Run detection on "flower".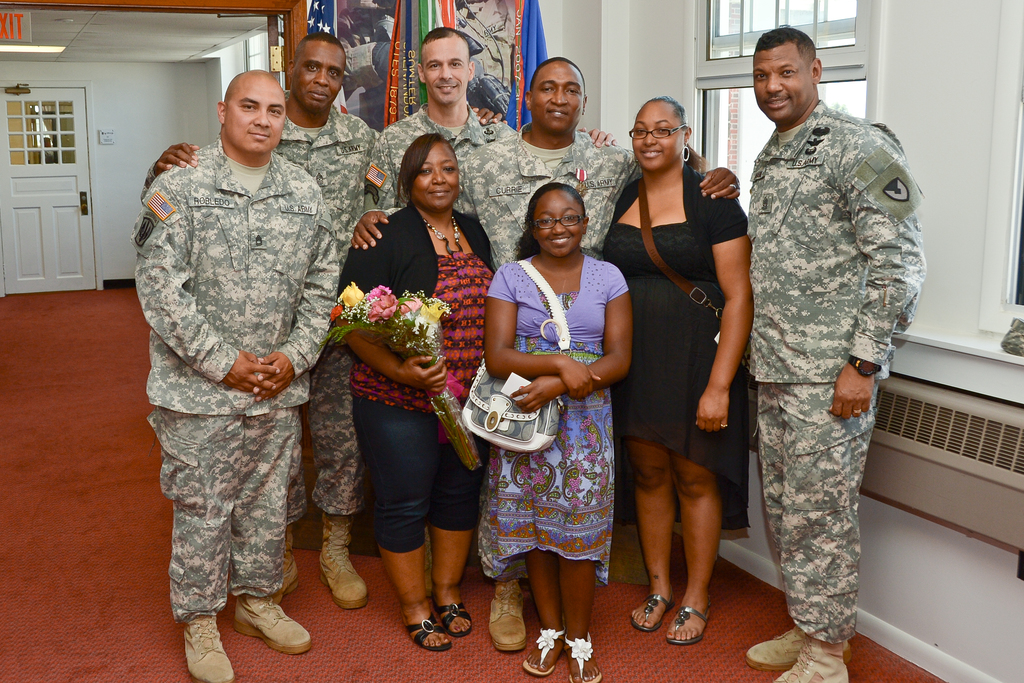
Result: left=339, top=279, right=363, bottom=306.
